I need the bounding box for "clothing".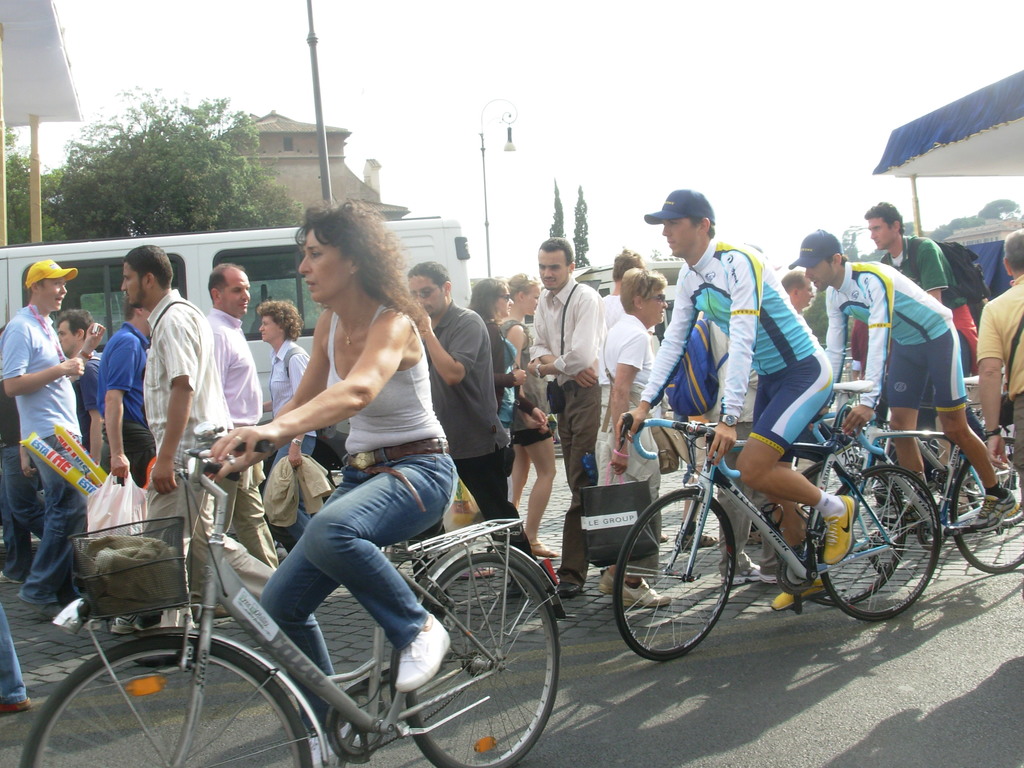
Here it is: crop(8, 280, 99, 618).
